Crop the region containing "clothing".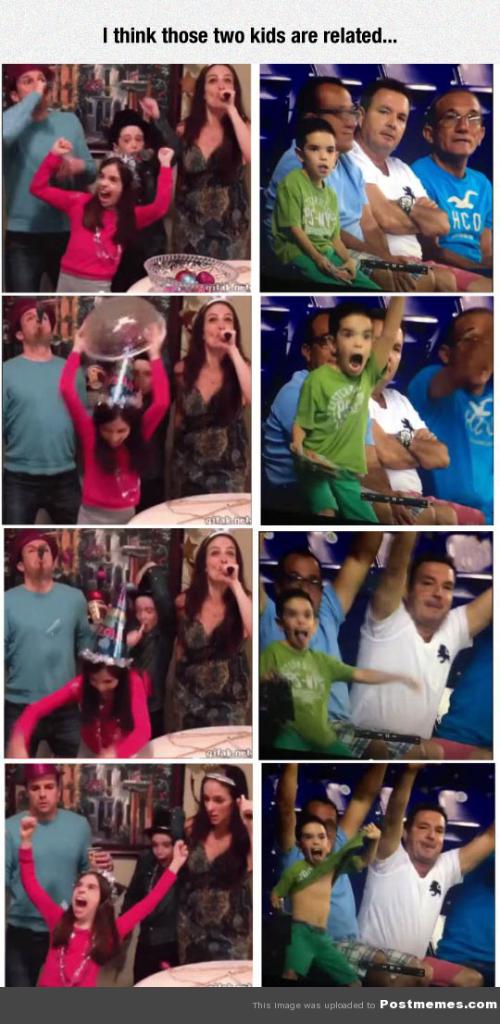
Crop region: <bbox>342, 609, 469, 746</bbox>.
